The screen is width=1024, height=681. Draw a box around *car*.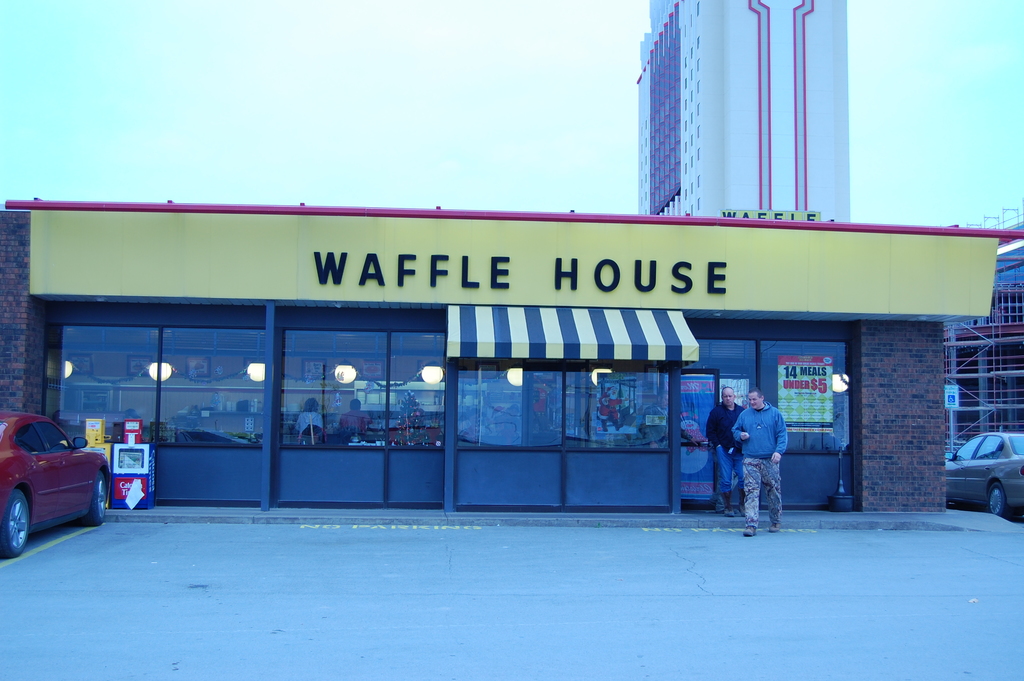
[x1=0, y1=418, x2=104, y2=544].
